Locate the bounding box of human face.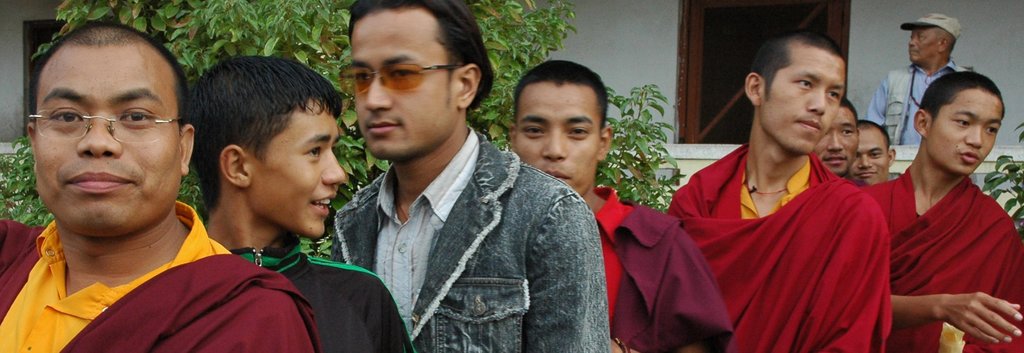
Bounding box: Rect(814, 108, 859, 175).
